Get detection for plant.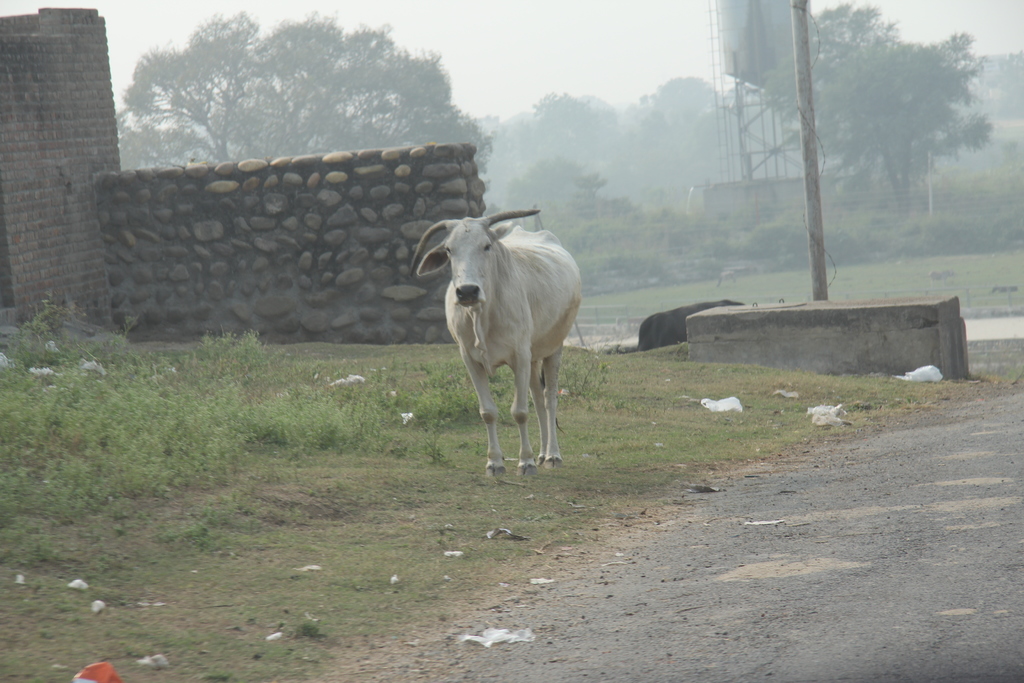
Detection: locate(225, 489, 257, 519).
